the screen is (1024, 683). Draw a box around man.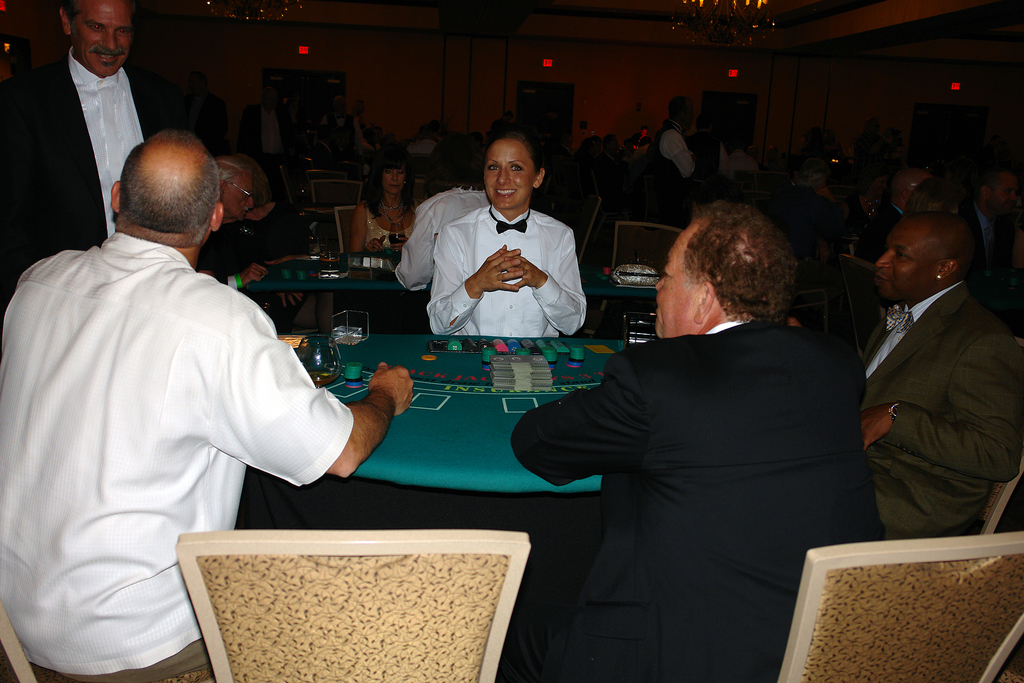
(x1=422, y1=127, x2=588, y2=337).
